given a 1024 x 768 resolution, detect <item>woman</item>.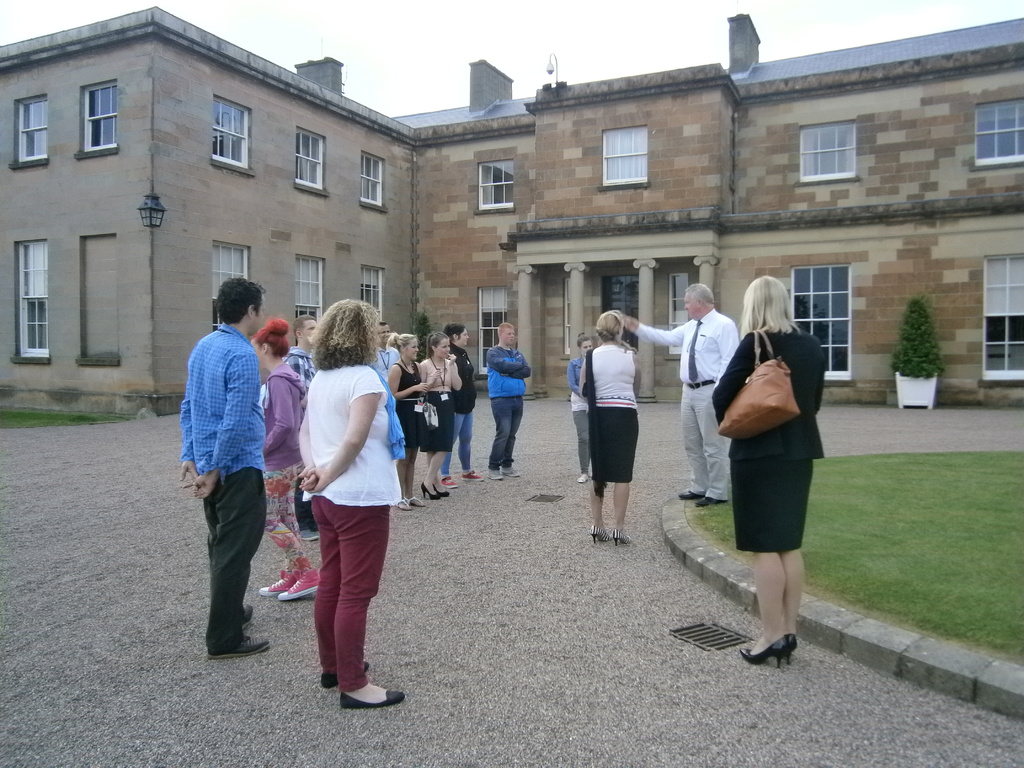
Rect(383, 332, 427, 512).
